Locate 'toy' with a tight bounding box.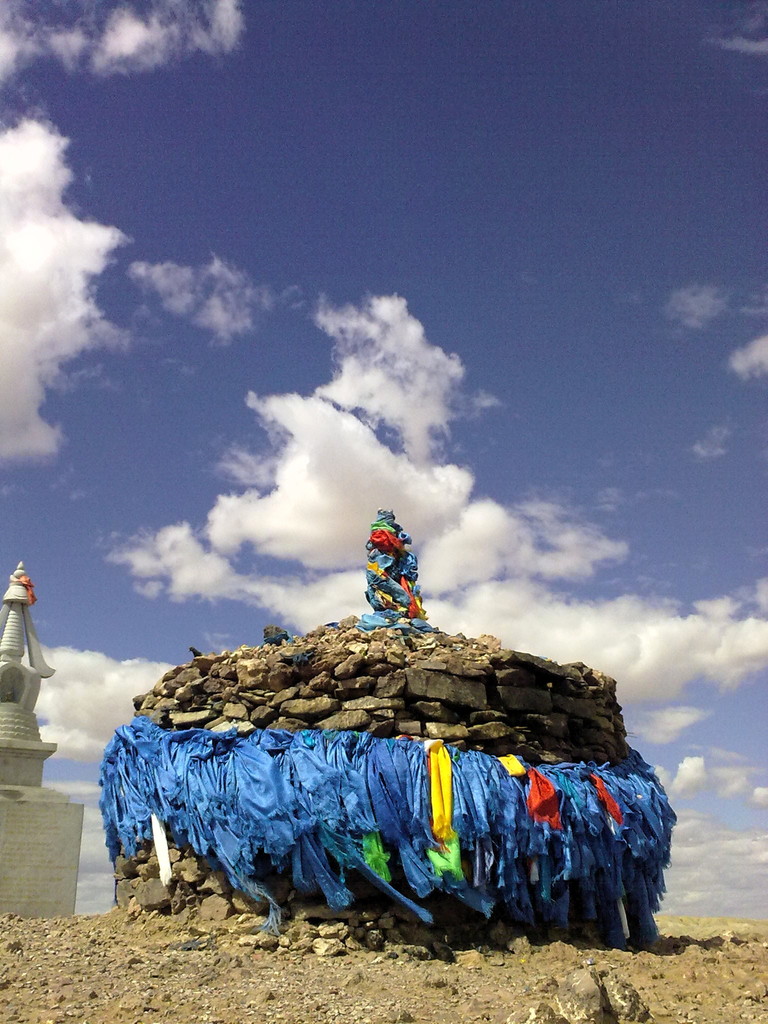
<region>359, 519, 444, 624</region>.
